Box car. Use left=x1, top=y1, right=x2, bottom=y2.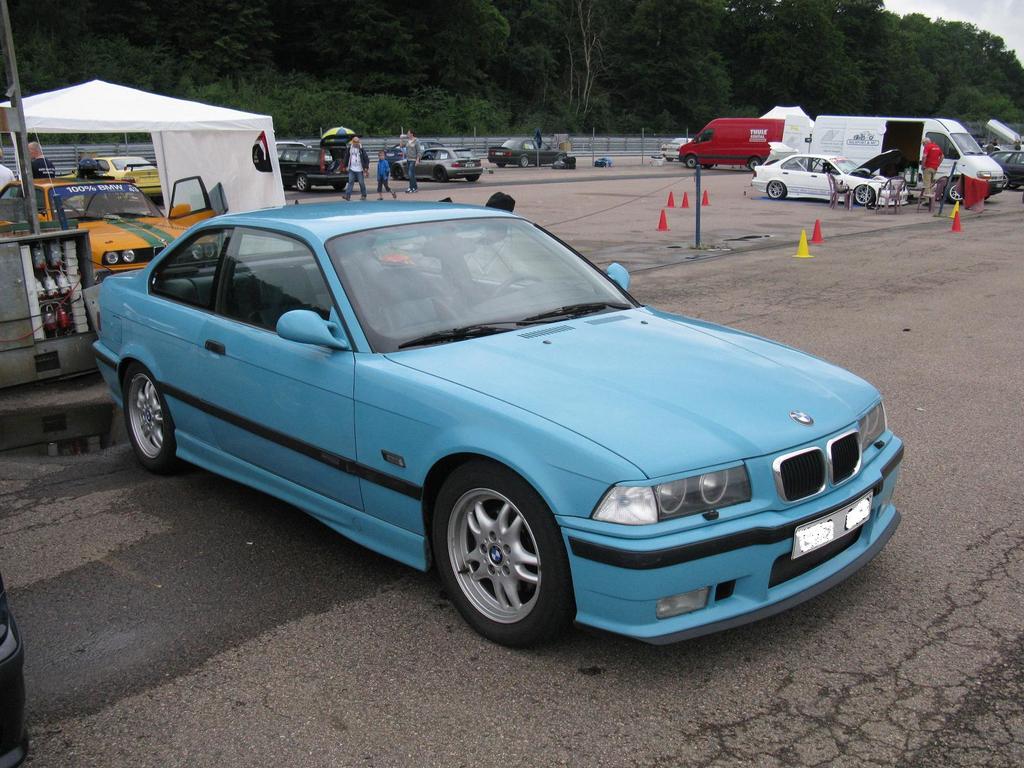
left=392, top=147, right=483, bottom=183.
